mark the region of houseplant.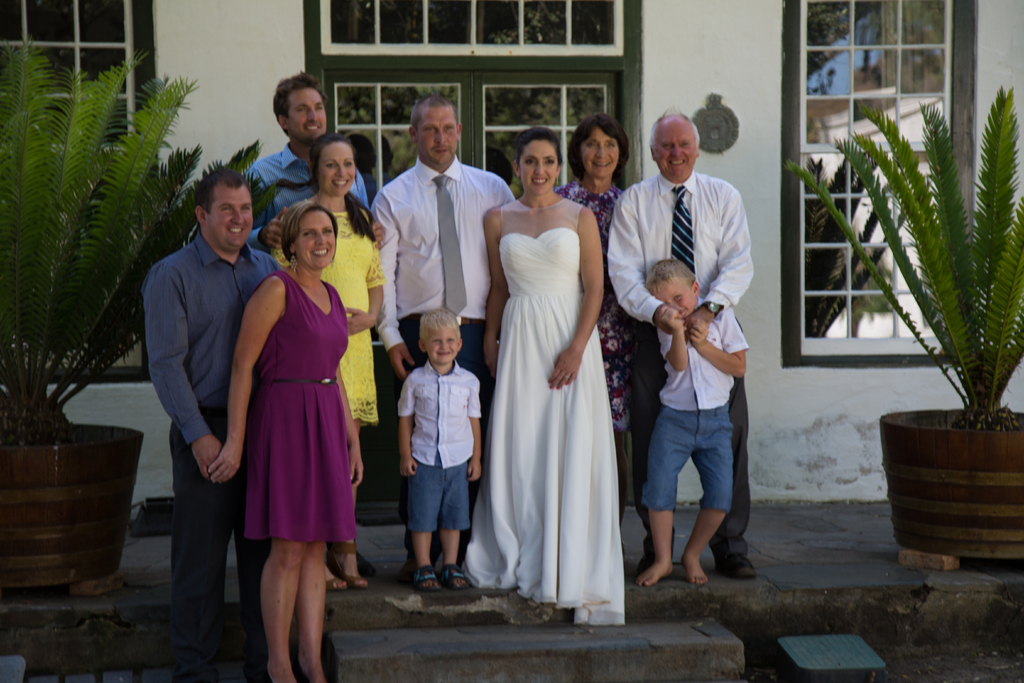
Region: Rect(7, 37, 266, 604).
